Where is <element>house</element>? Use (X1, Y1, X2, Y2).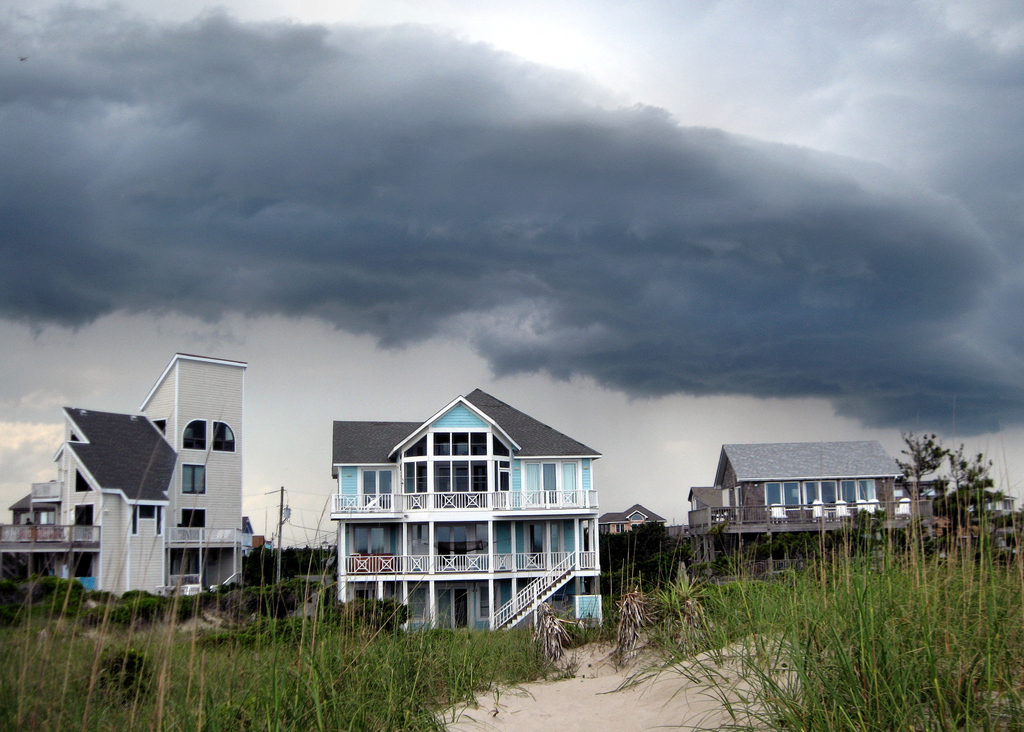
(316, 388, 627, 647).
